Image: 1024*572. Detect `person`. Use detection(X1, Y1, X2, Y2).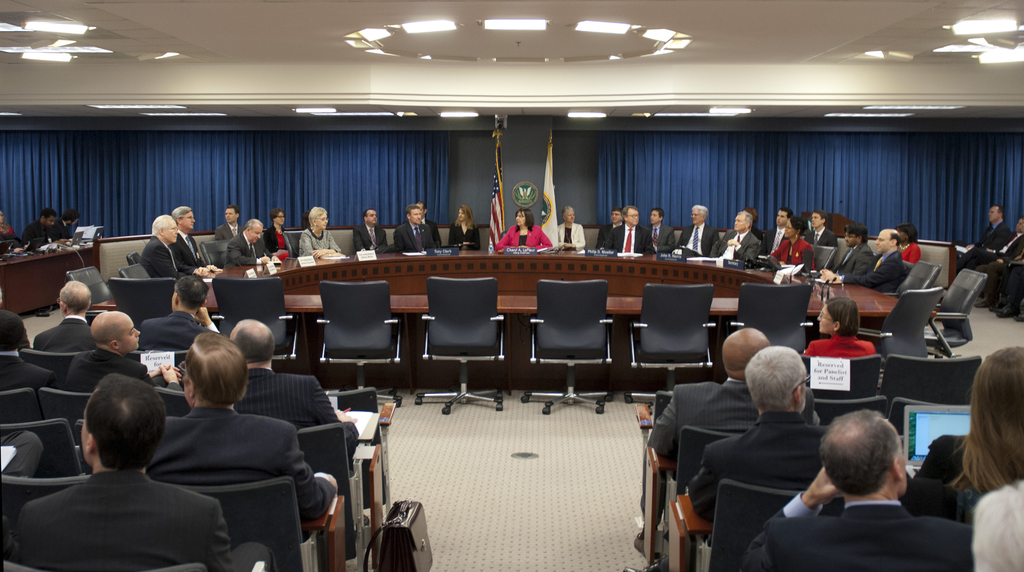
detection(234, 320, 360, 471).
